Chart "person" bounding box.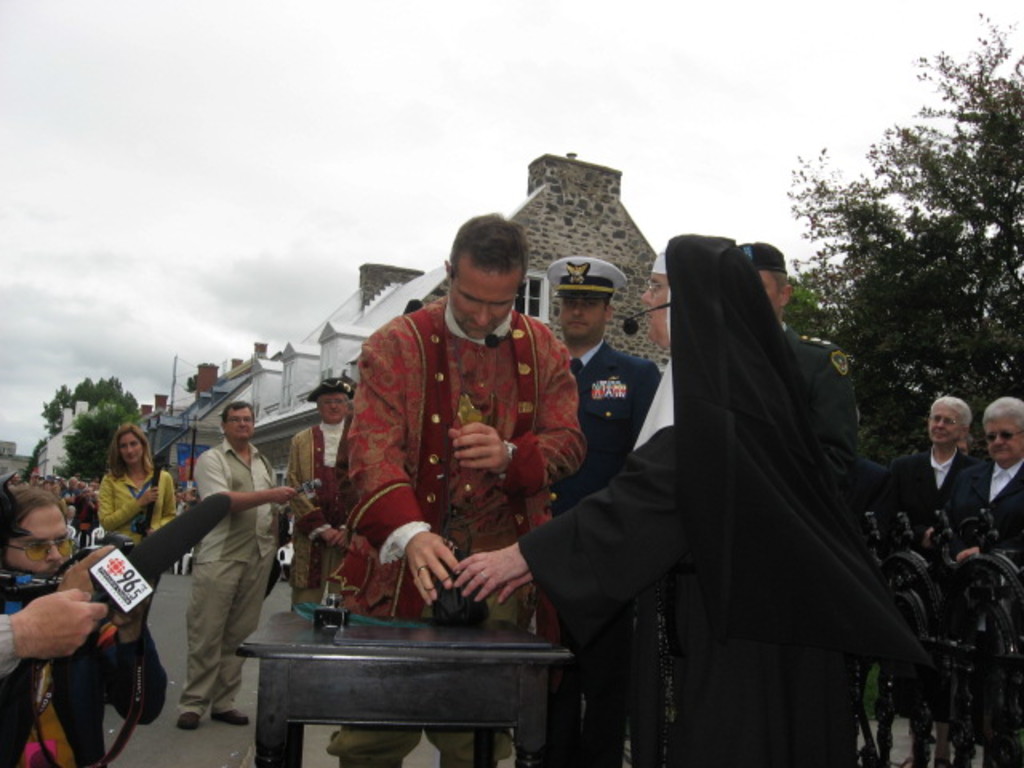
Charted: <box>192,395,288,720</box>.
